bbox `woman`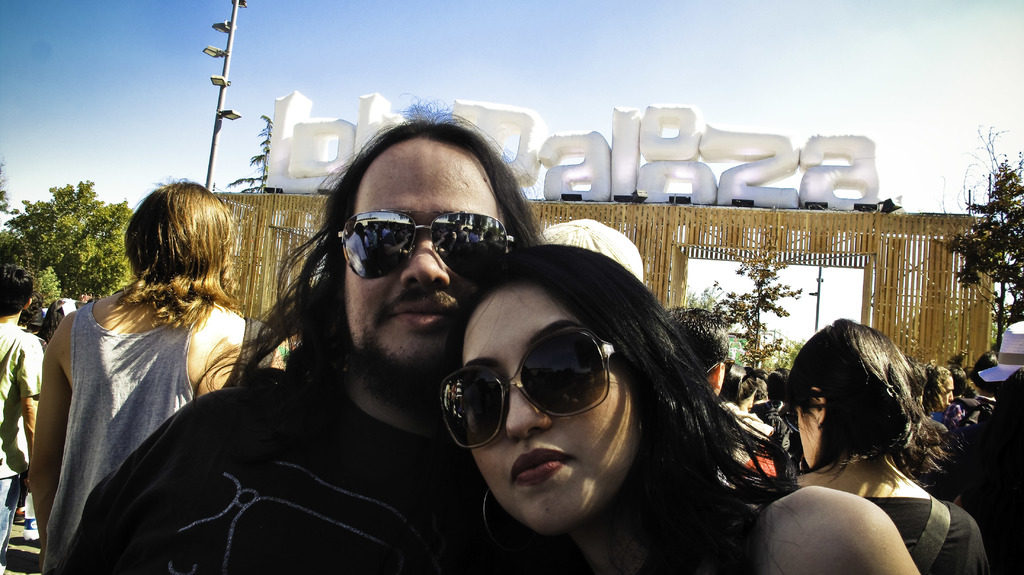
{"x1": 719, "y1": 366, "x2": 786, "y2": 482}
